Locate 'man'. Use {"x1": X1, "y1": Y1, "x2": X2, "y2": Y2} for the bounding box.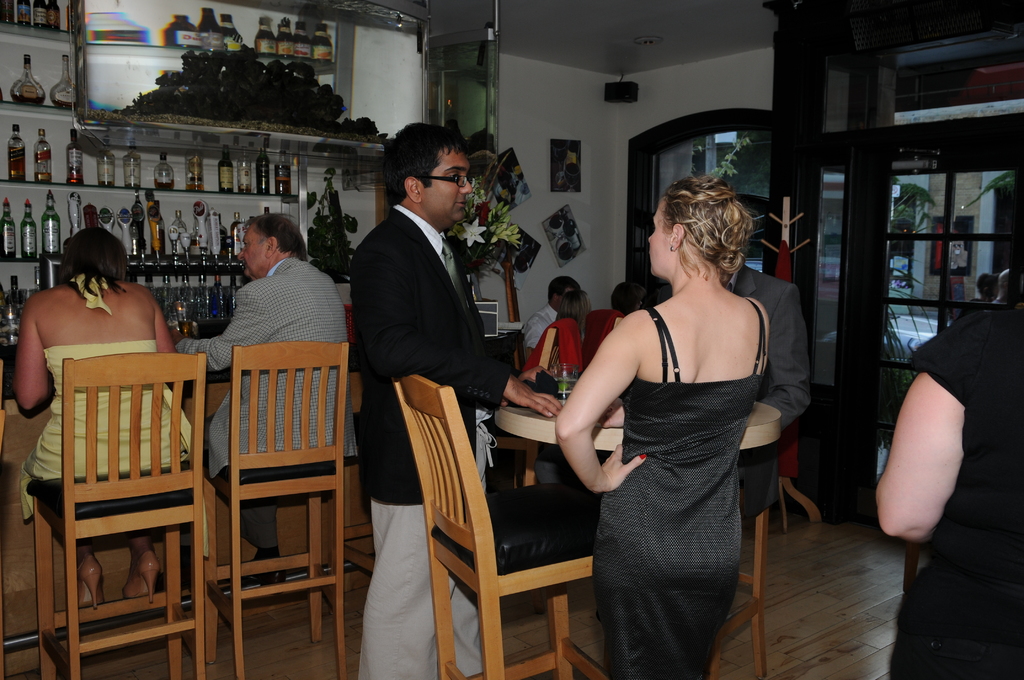
{"x1": 339, "y1": 92, "x2": 529, "y2": 665}.
